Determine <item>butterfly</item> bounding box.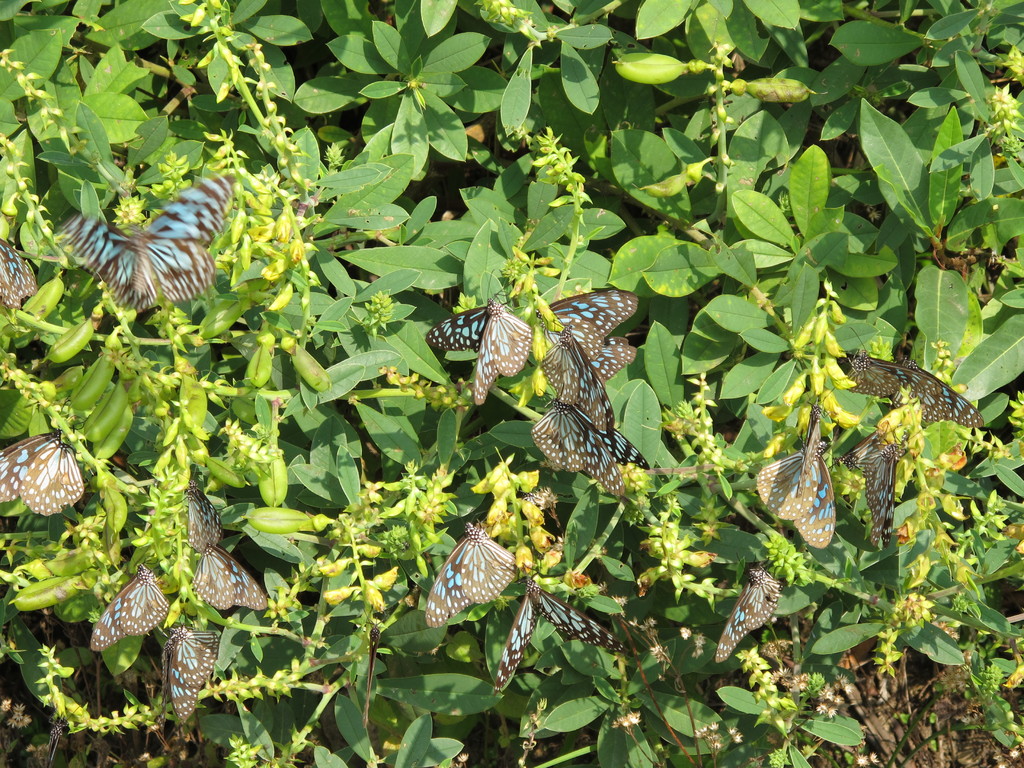
Determined: bbox=[524, 400, 651, 498].
